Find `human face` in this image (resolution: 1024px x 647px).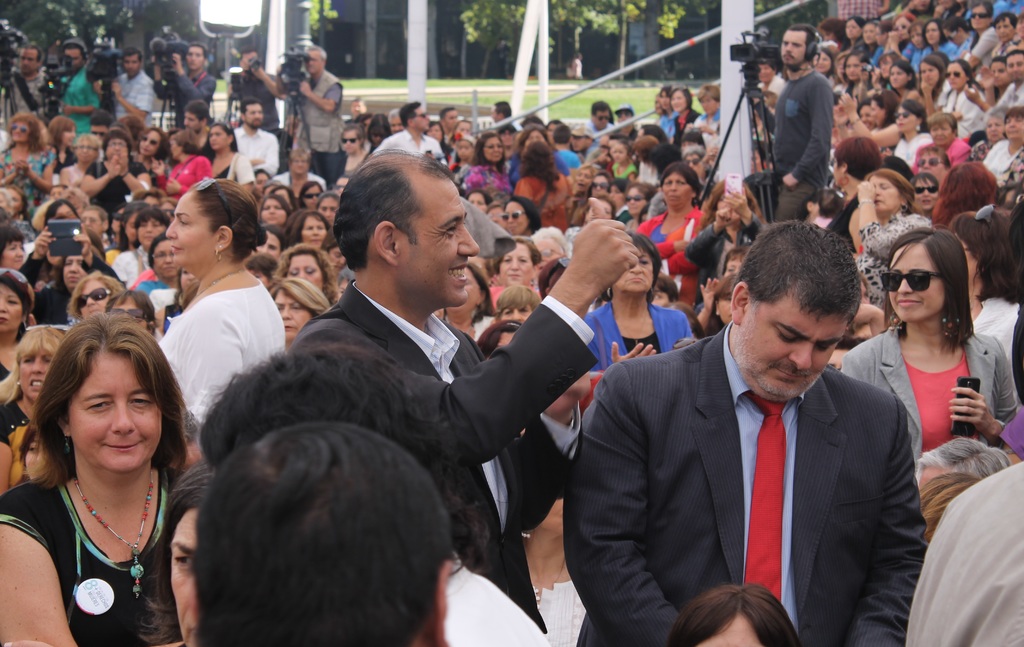
Rect(701, 95, 716, 115).
